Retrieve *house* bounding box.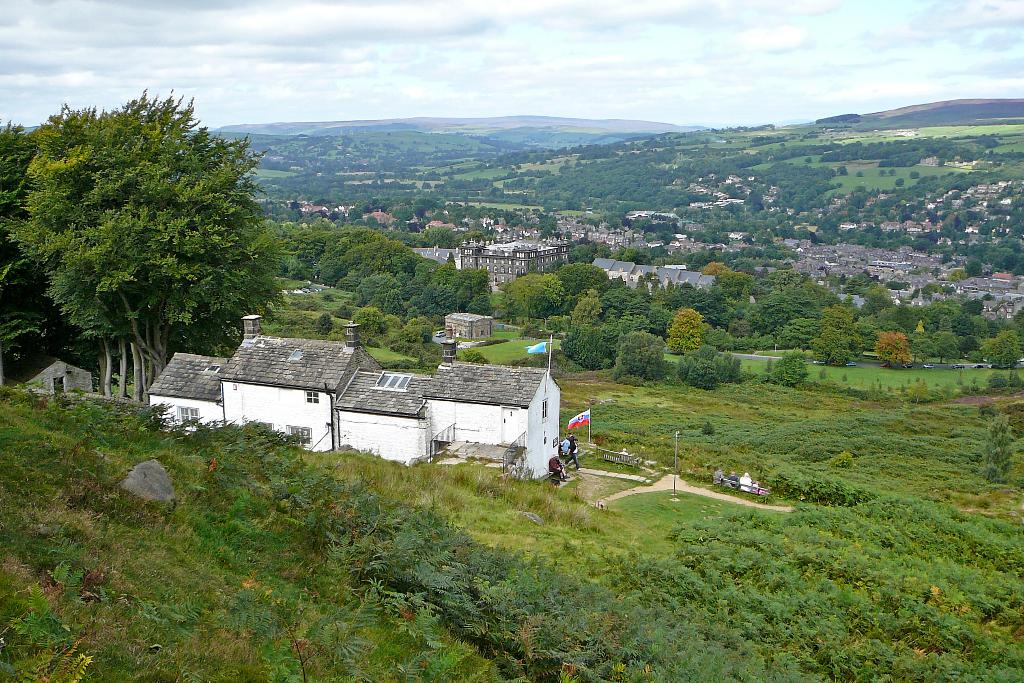
Bounding box: (x1=710, y1=466, x2=765, y2=488).
